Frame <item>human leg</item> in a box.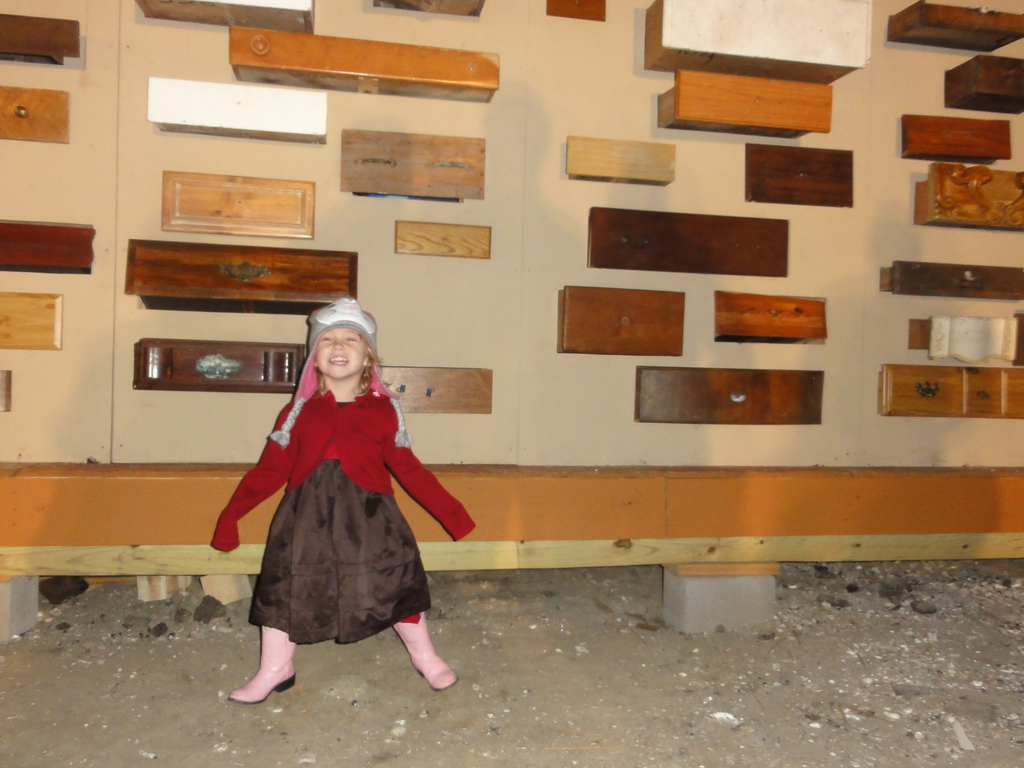
x1=230 y1=476 x2=335 y2=704.
